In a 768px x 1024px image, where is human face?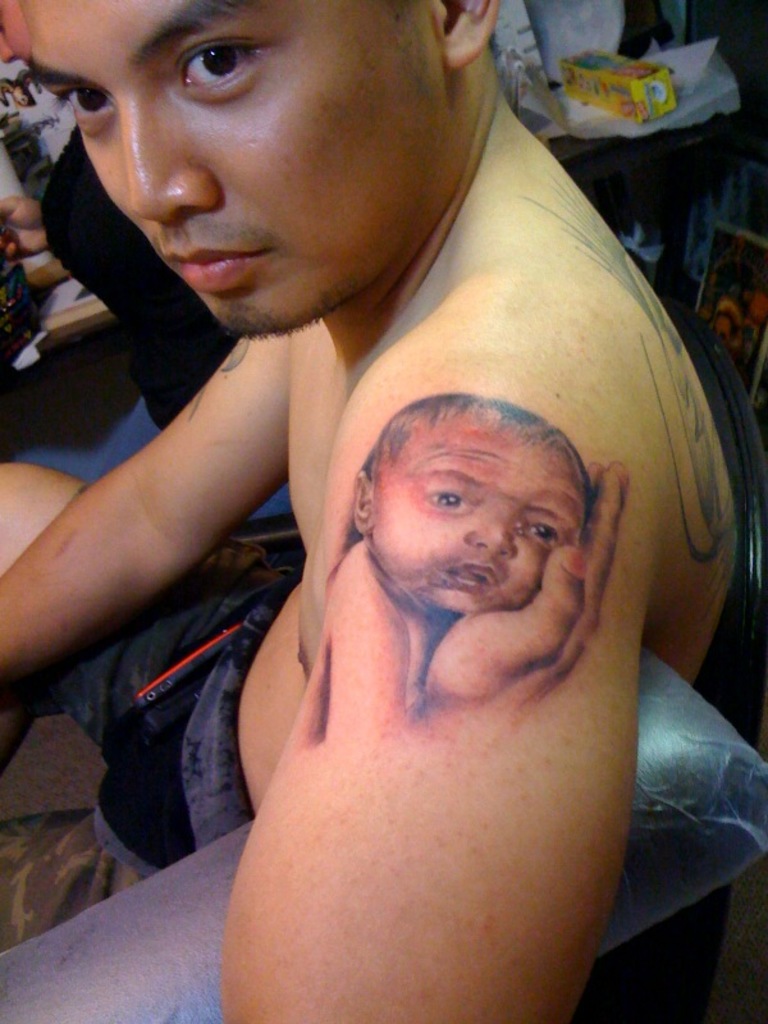
bbox=(369, 421, 588, 604).
